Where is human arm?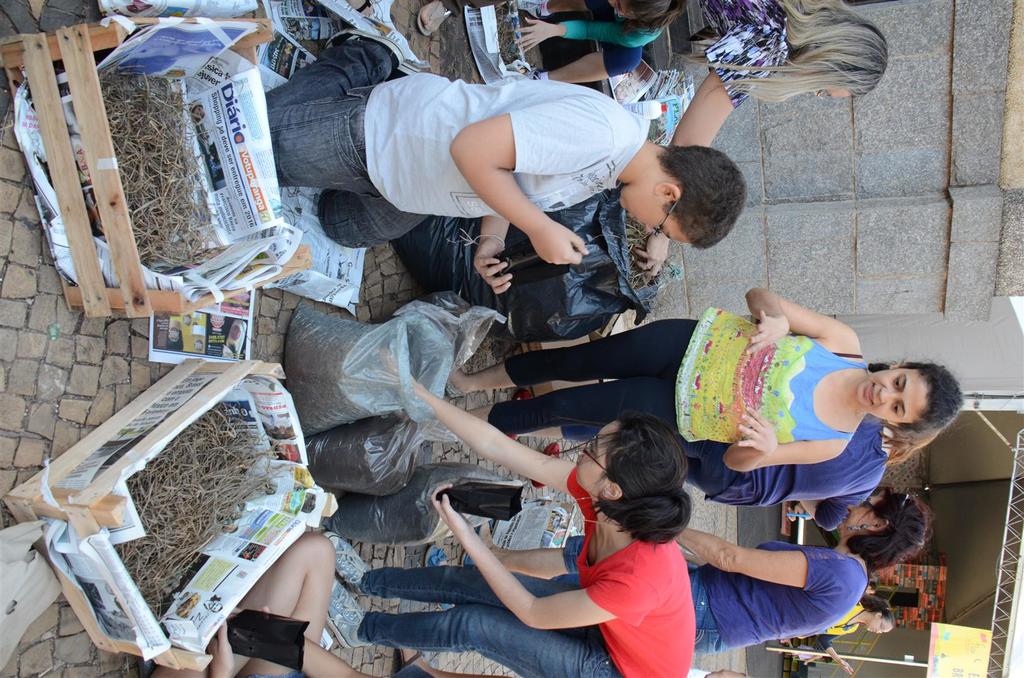
x1=425, y1=482, x2=644, y2=629.
